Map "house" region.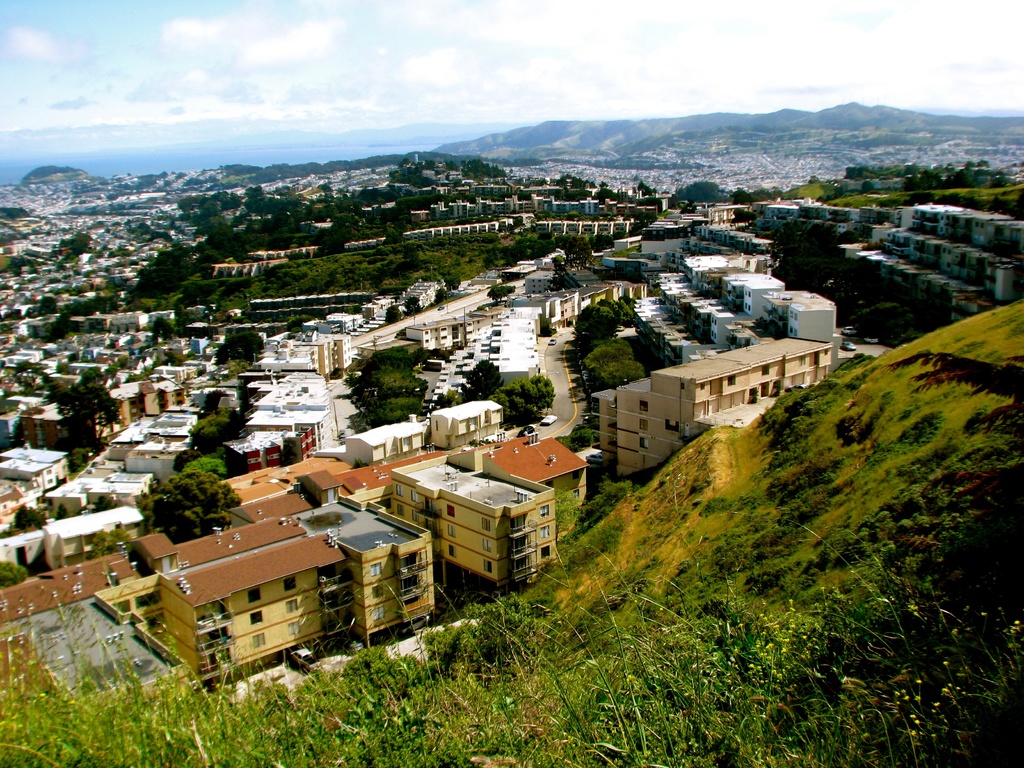
Mapped to BBox(96, 416, 189, 490).
